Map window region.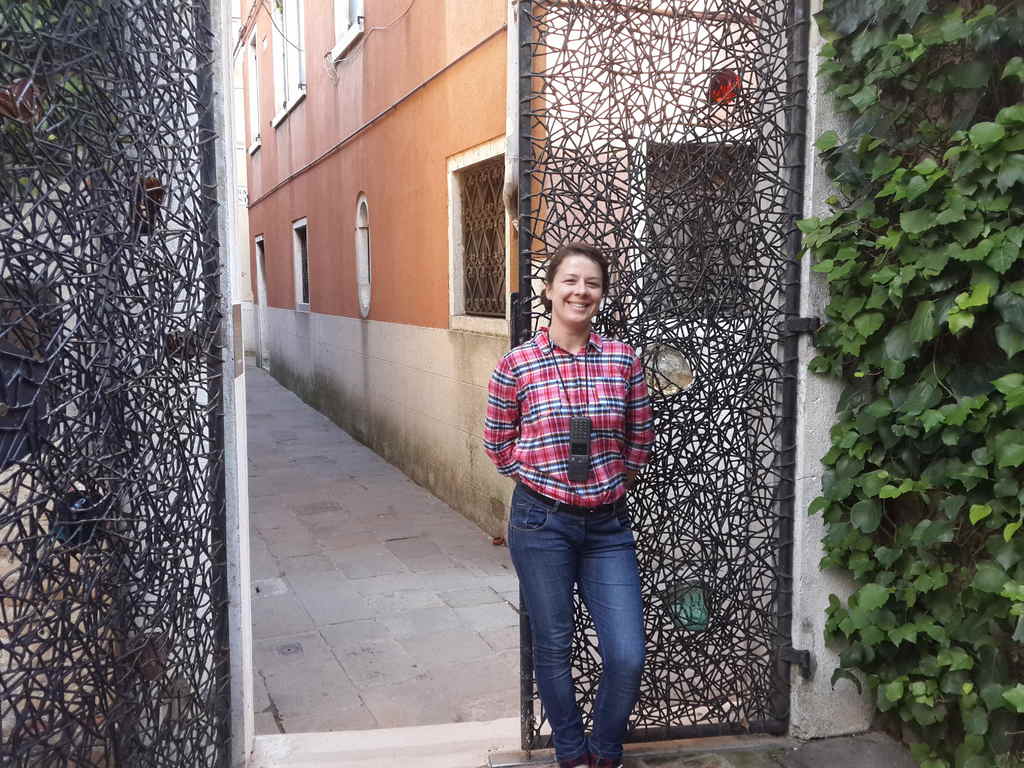
Mapped to left=634, top=124, right=761, bottom=338.
